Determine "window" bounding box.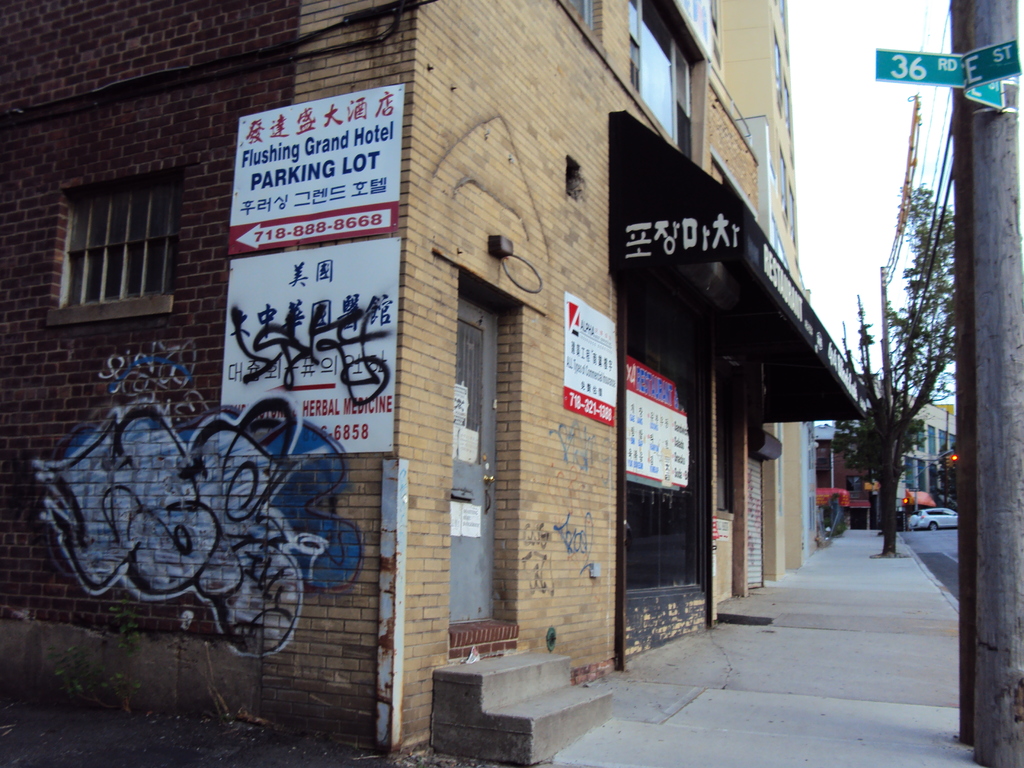
Determined: Rect(923, 426, 938, 454).
